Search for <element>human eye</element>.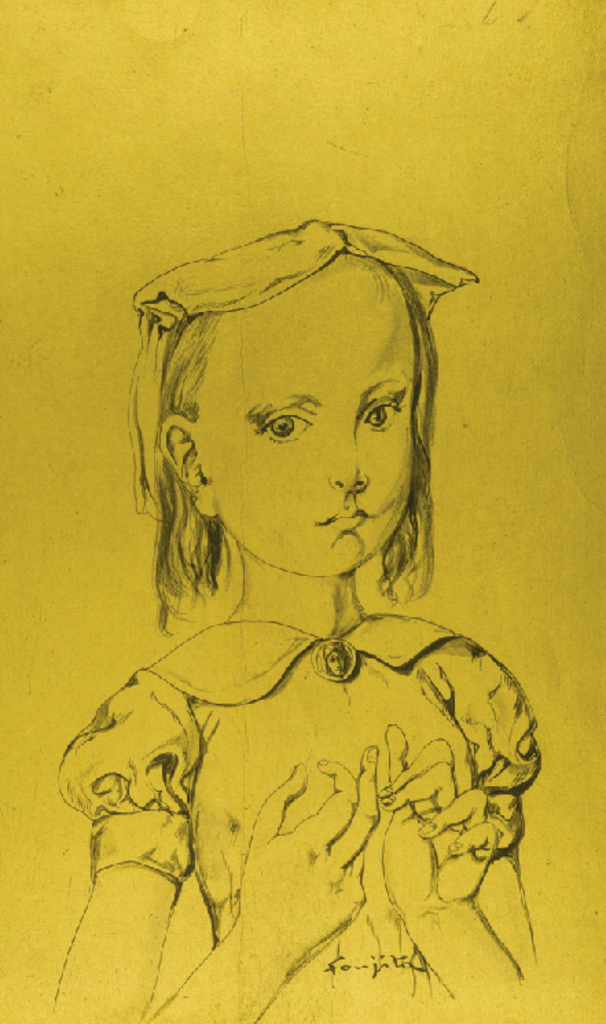
Found at rect(349, 381, 409, 440).
